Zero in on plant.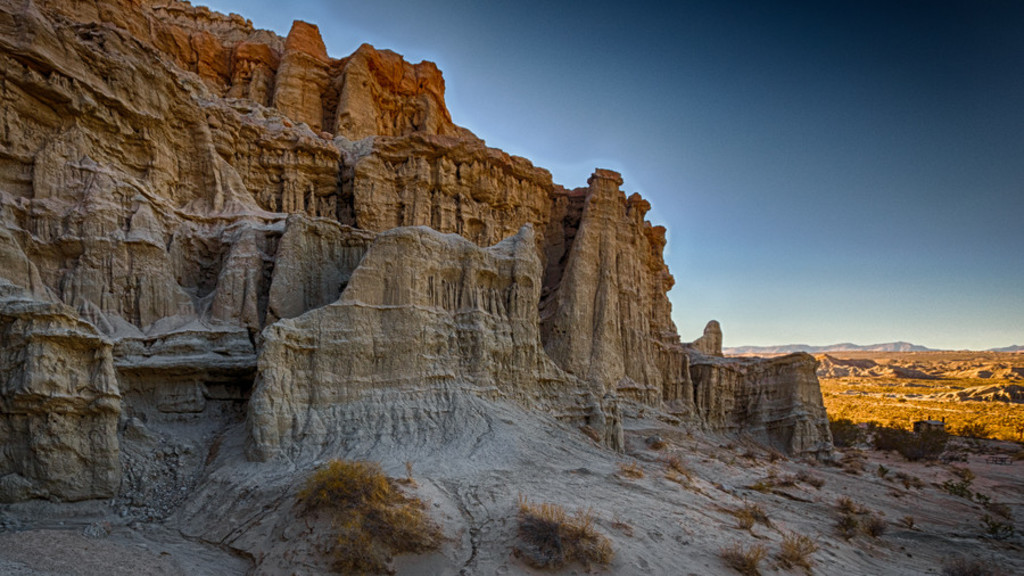
Zeroed in: (774, 525, 814, 565).
